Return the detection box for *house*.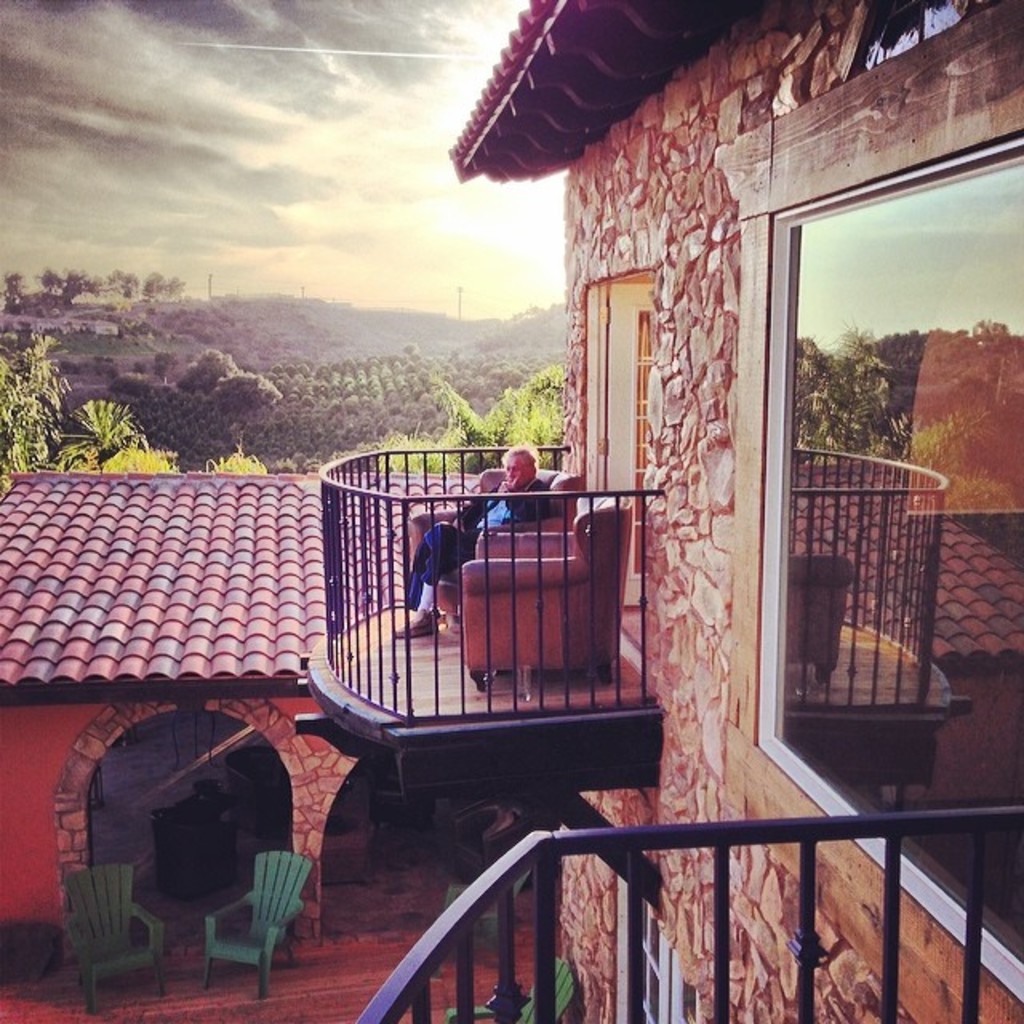
450/0/1022/1022.
